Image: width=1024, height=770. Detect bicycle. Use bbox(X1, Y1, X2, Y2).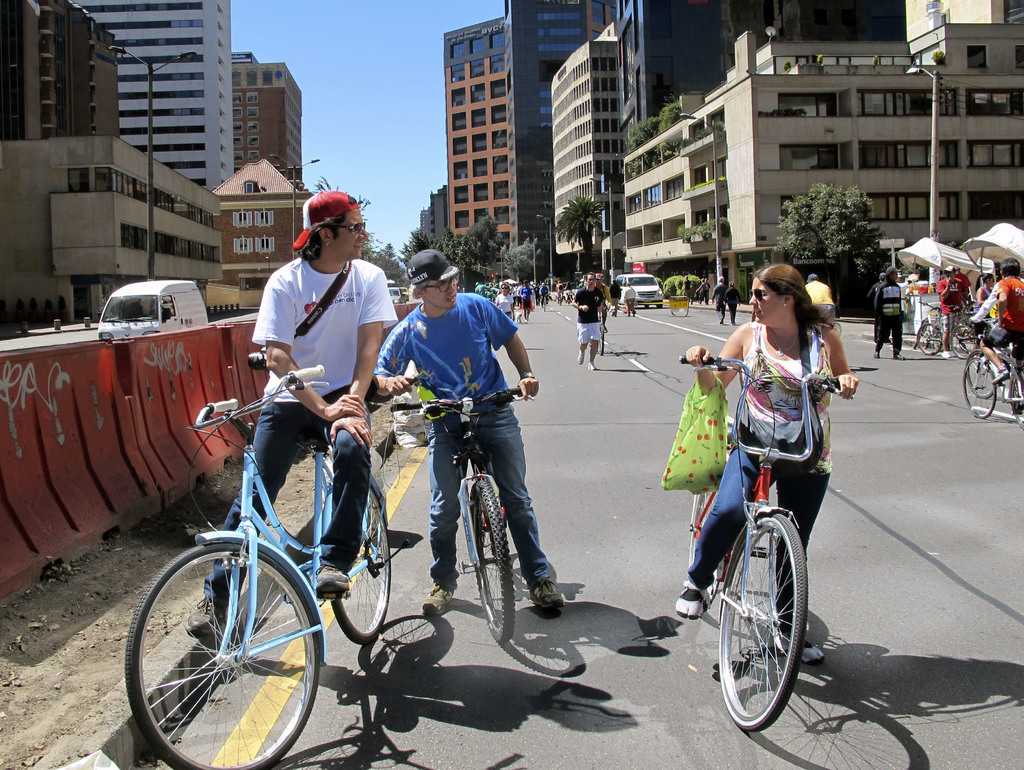
bbox(696, 378, 829, 756).
